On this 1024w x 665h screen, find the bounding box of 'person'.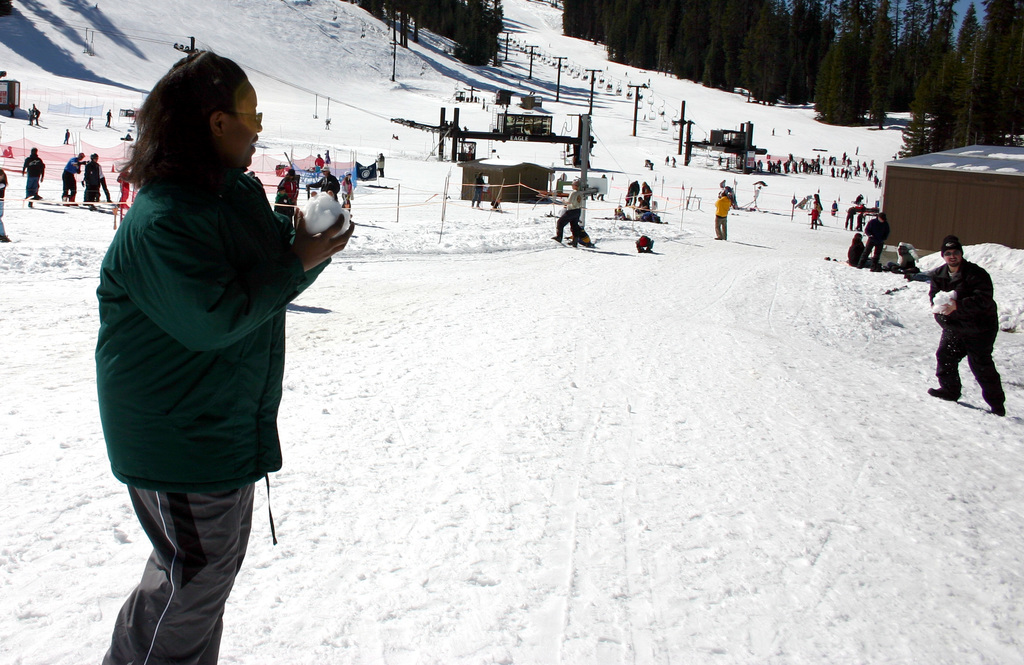
Bounding box: (x1=831, y1=196, x2=839, y2=216).
